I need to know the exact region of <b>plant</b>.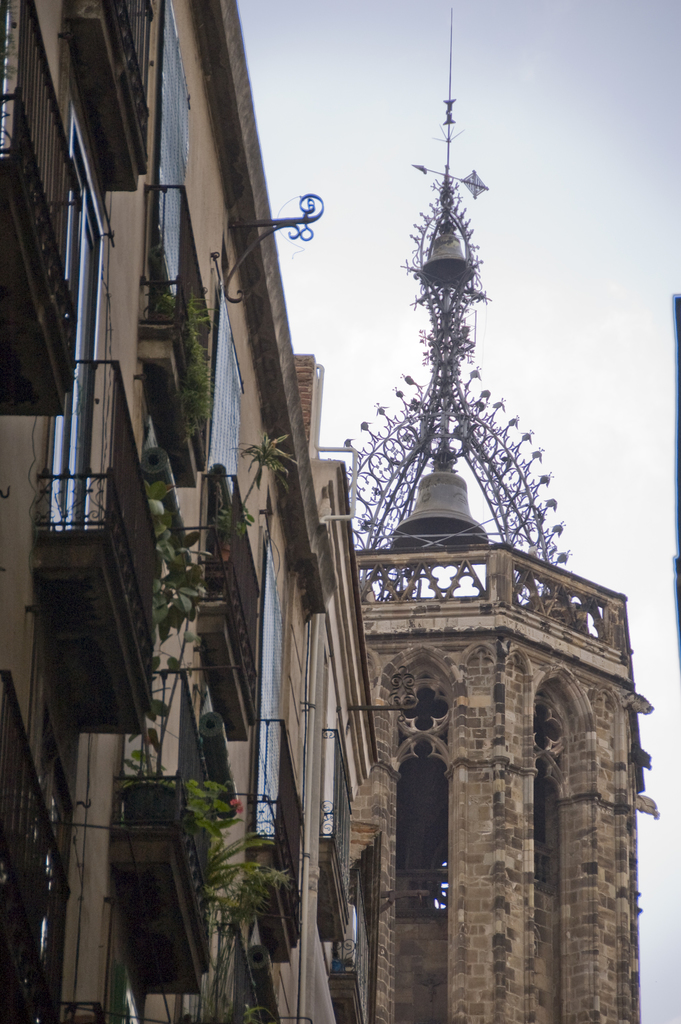
Region: crop(232, 434, 297, 514).
